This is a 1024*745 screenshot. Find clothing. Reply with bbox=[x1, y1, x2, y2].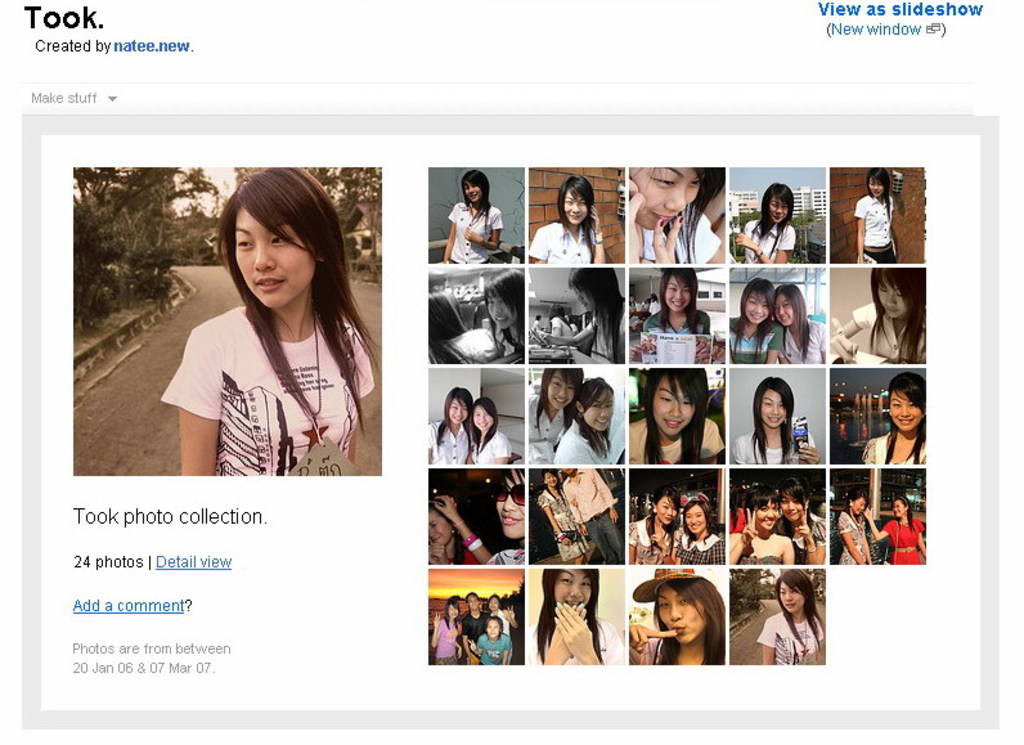
bbox=[736, 556, 783, 564].
